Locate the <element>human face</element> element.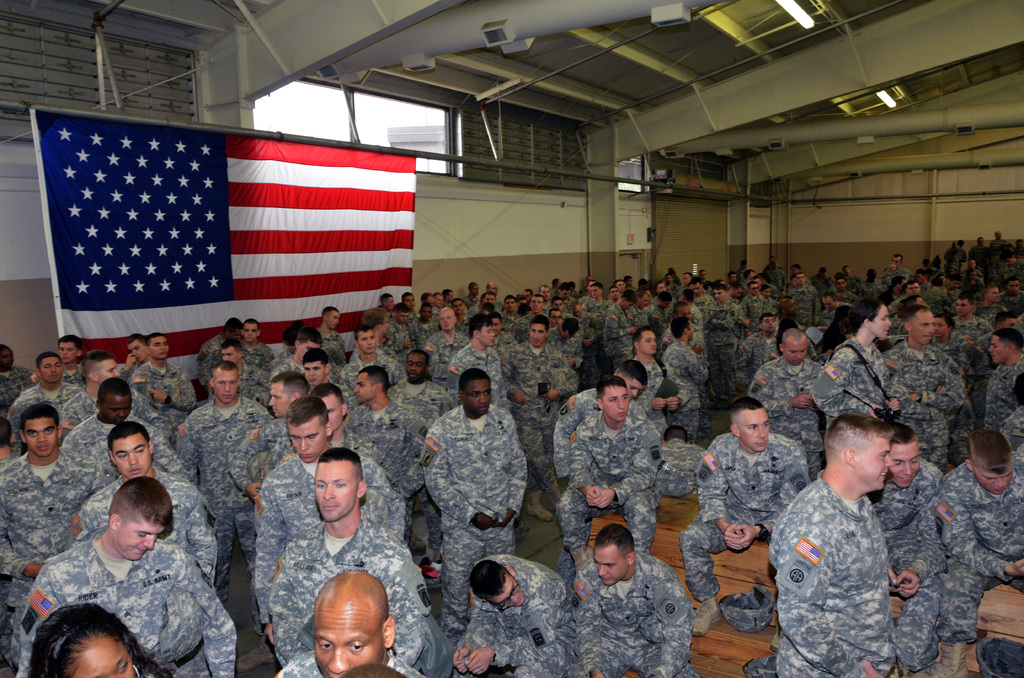
Element bbox: box(692, 284, 703, 296).
